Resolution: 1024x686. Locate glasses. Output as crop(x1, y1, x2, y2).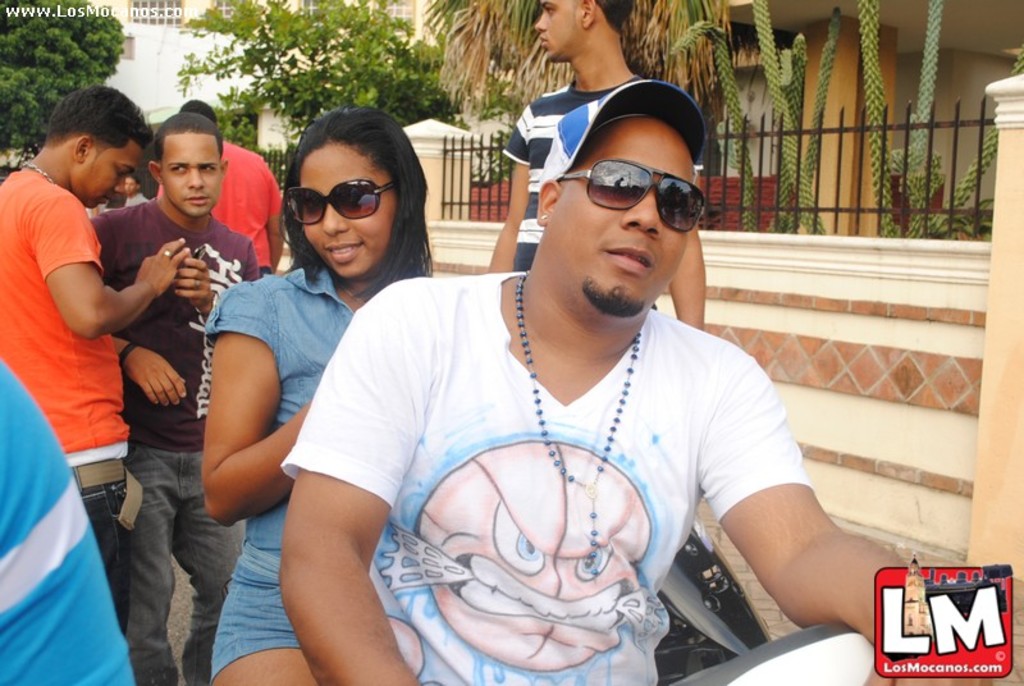
crop(284, 178, 393, 230).
